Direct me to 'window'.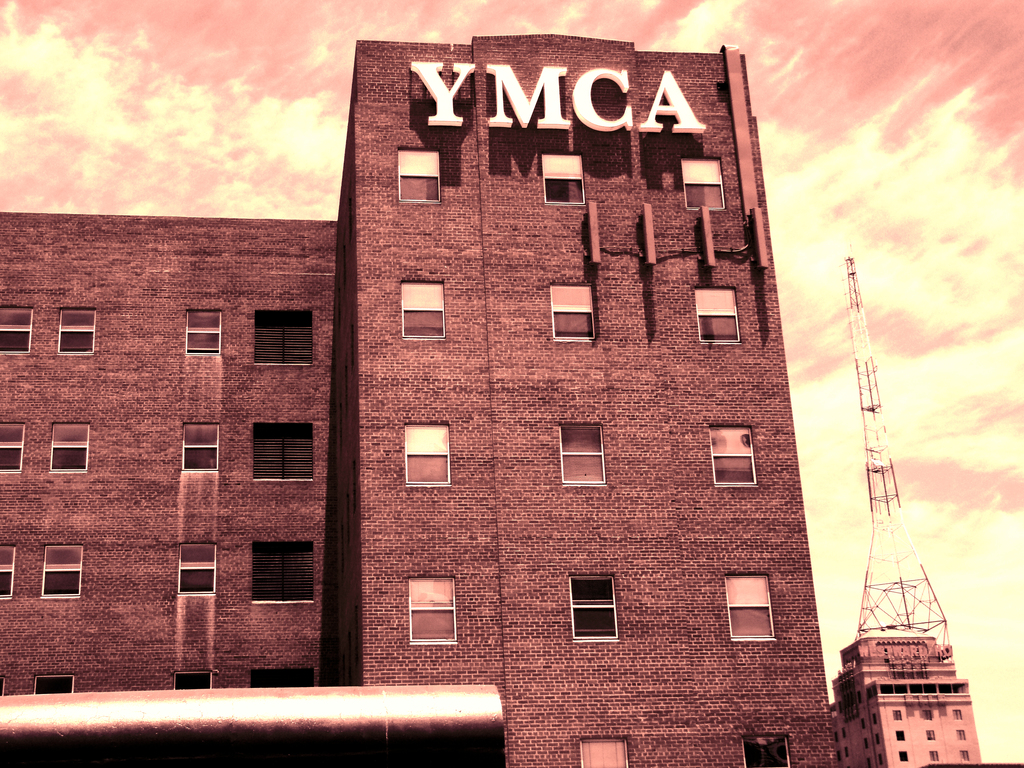
Direction: [x1=253, y1=428, x2=319, y2=482].
